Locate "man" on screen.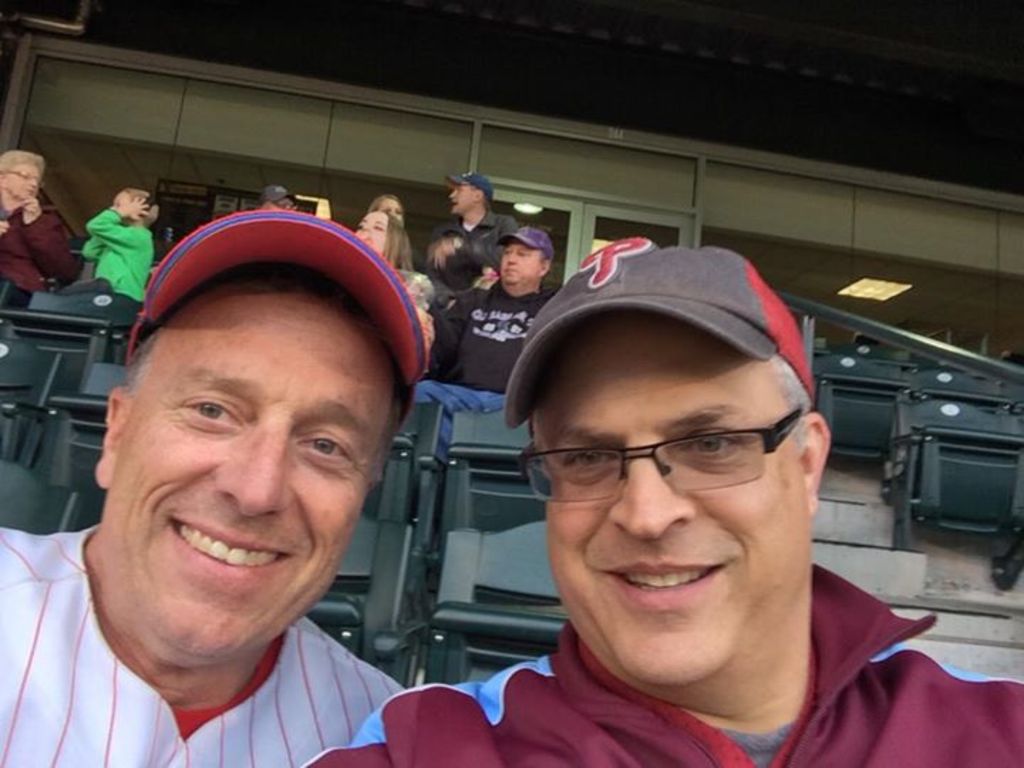
On screen at bbox(442, 172, 516, 263).
